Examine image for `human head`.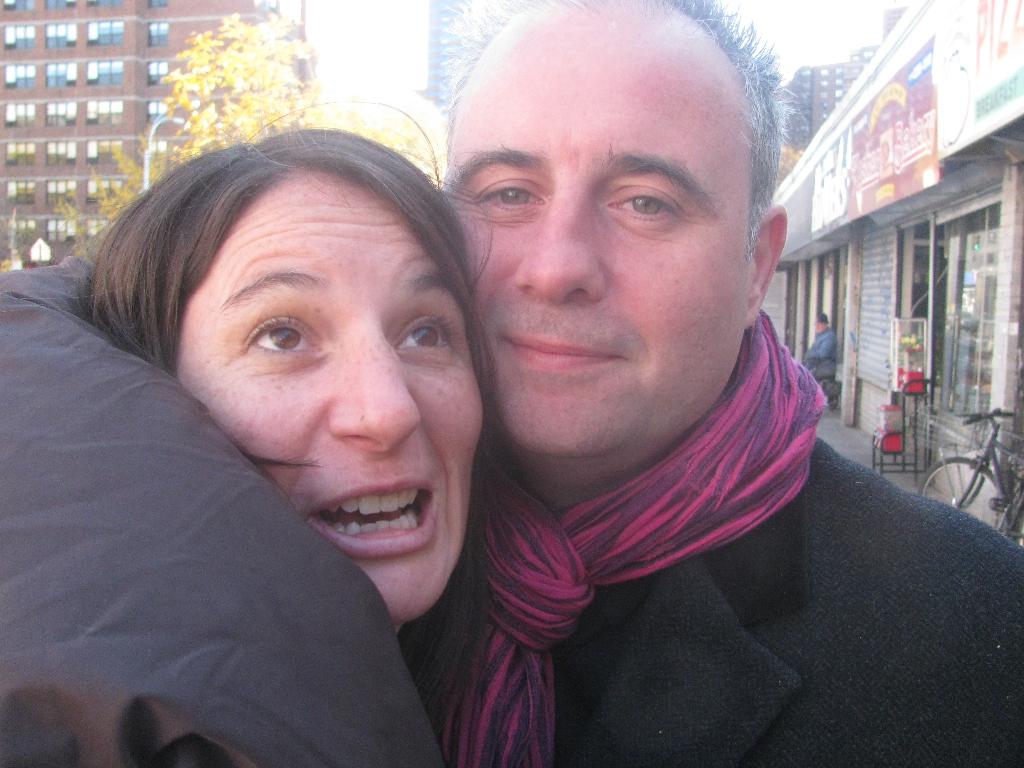
Examination result: pyautogui.locateOnScreen(815, 309, 828, 329).
